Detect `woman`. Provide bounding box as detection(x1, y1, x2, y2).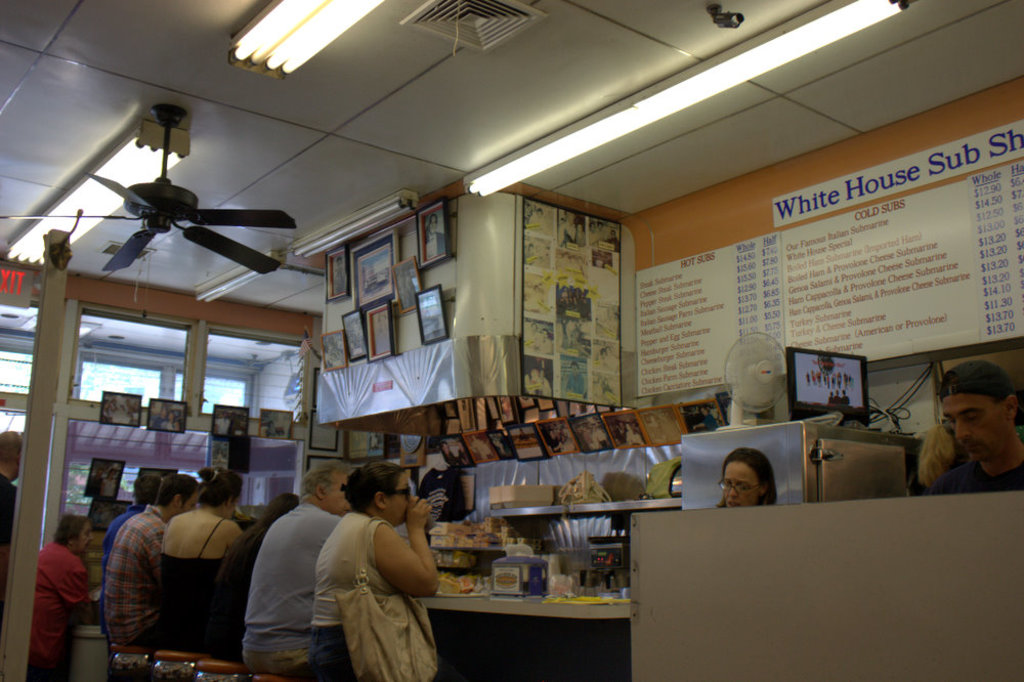
detection(298, 453, 442, 677).
